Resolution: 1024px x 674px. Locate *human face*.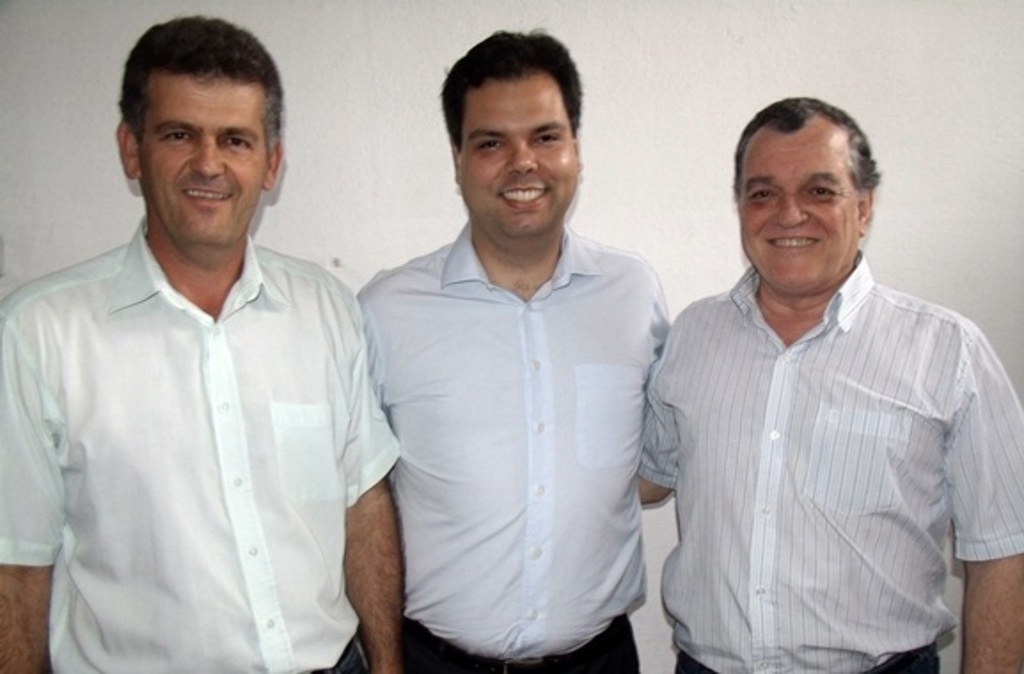
<box>465,74,579,250</box>.
